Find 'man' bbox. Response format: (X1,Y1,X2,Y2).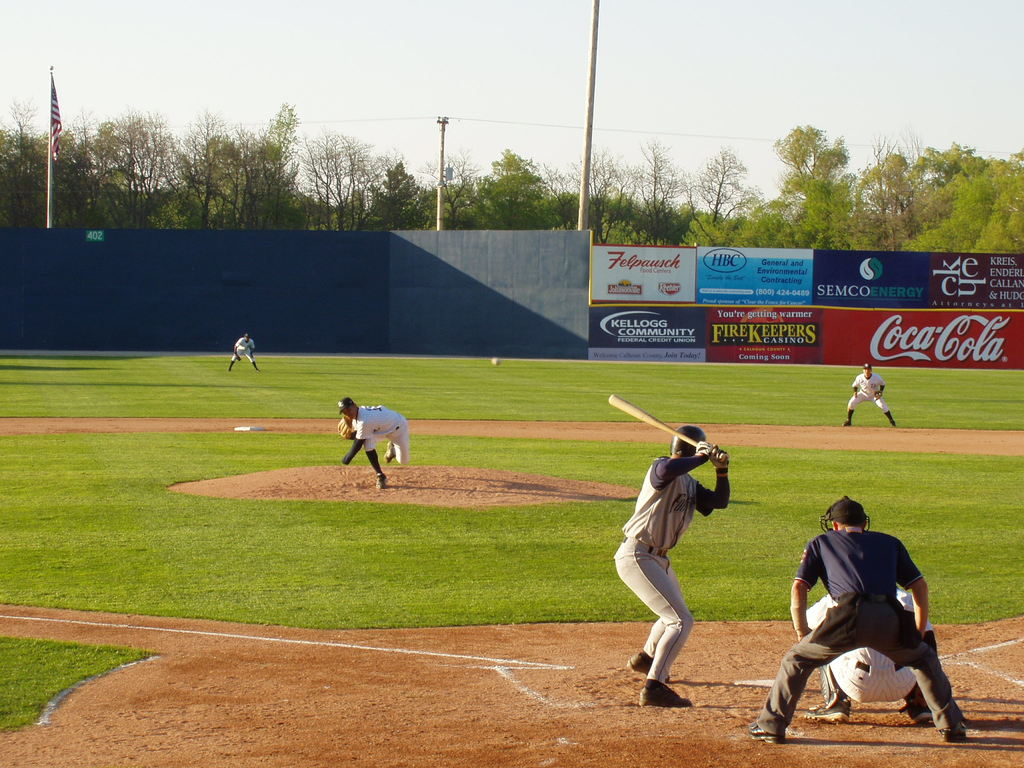
(803,586,936,723).
